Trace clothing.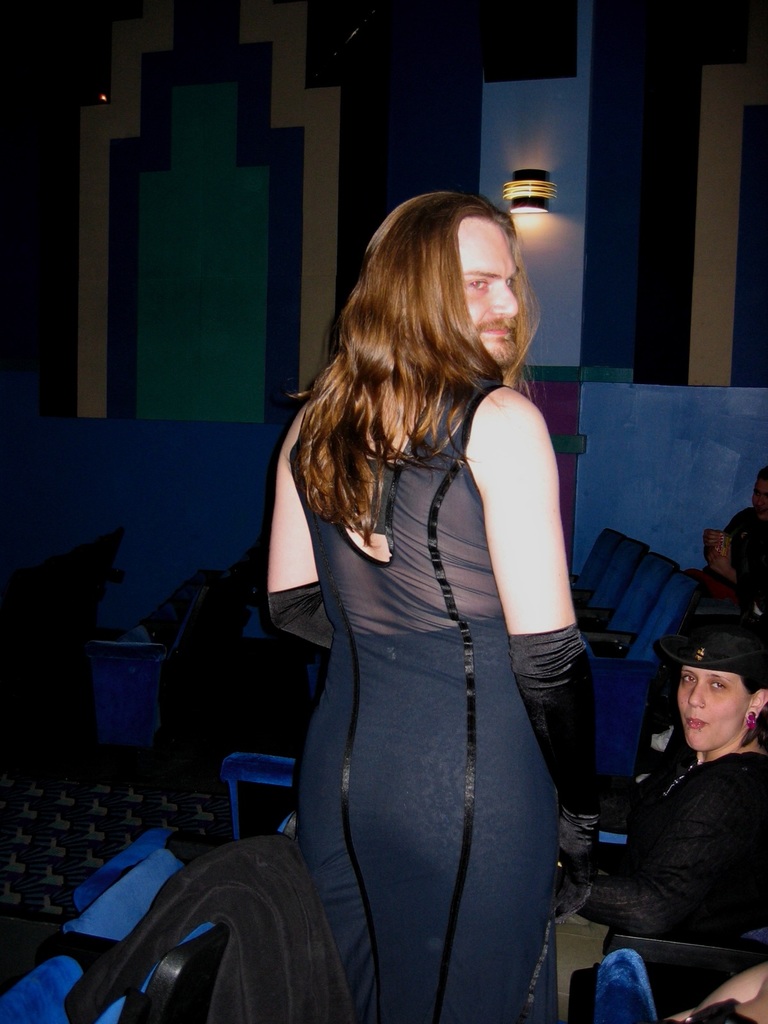
Traced to rect(263, 330, 609, 970).
